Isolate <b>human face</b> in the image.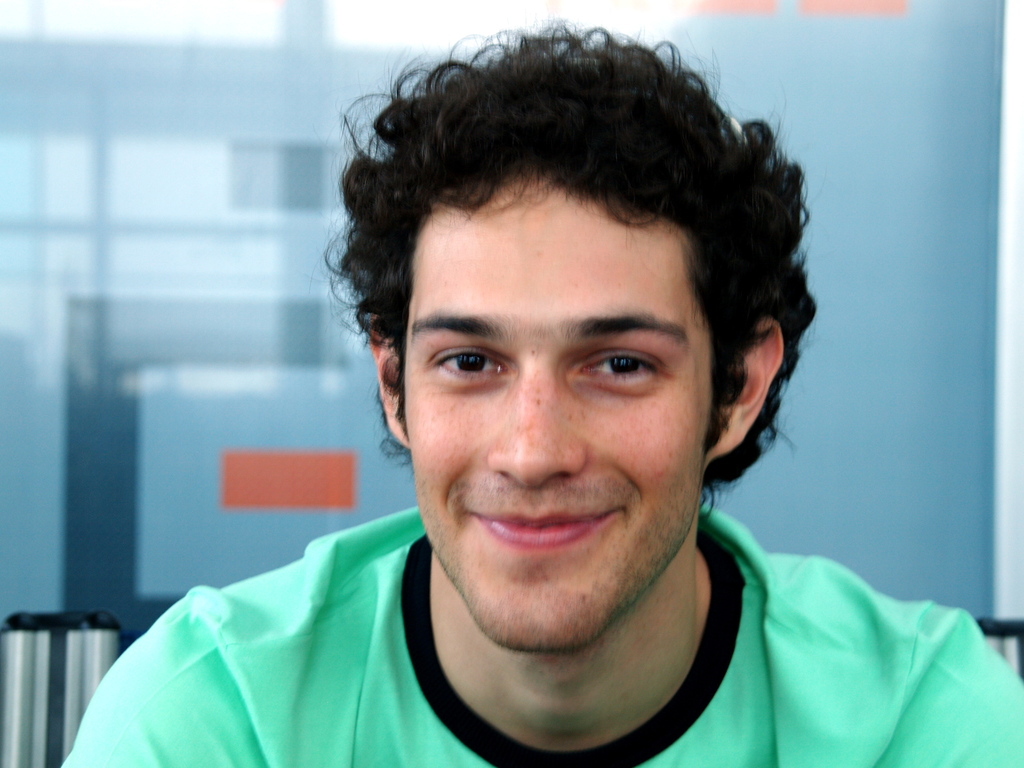
Isolated region: 406, 175, 710, 647.
